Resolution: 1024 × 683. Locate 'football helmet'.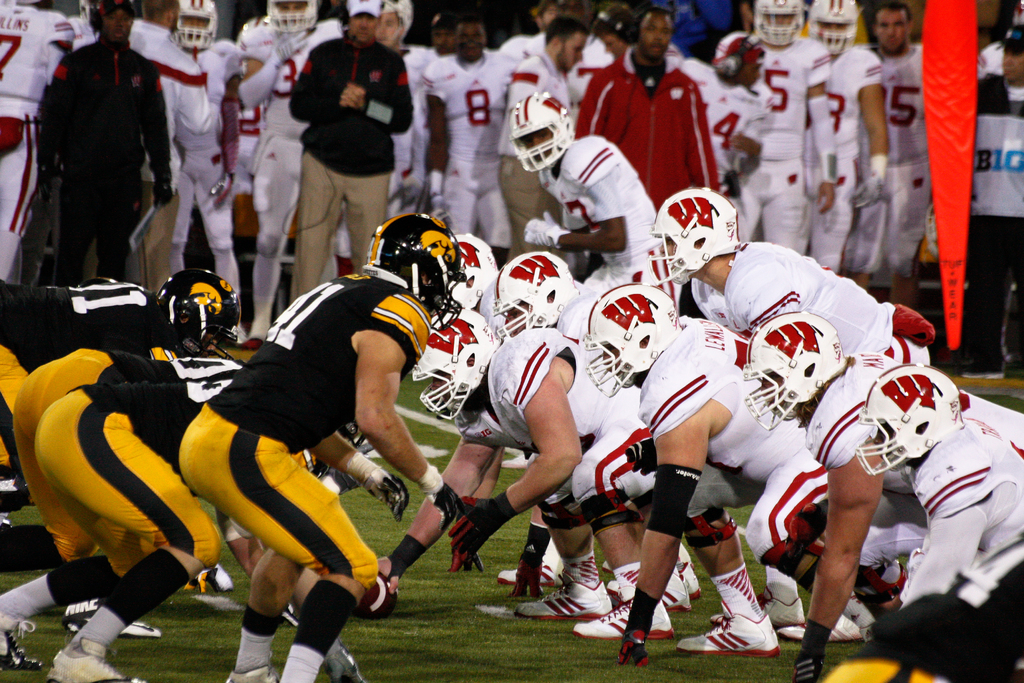
(x1=378, y1=0, x2=414, y2=38).
